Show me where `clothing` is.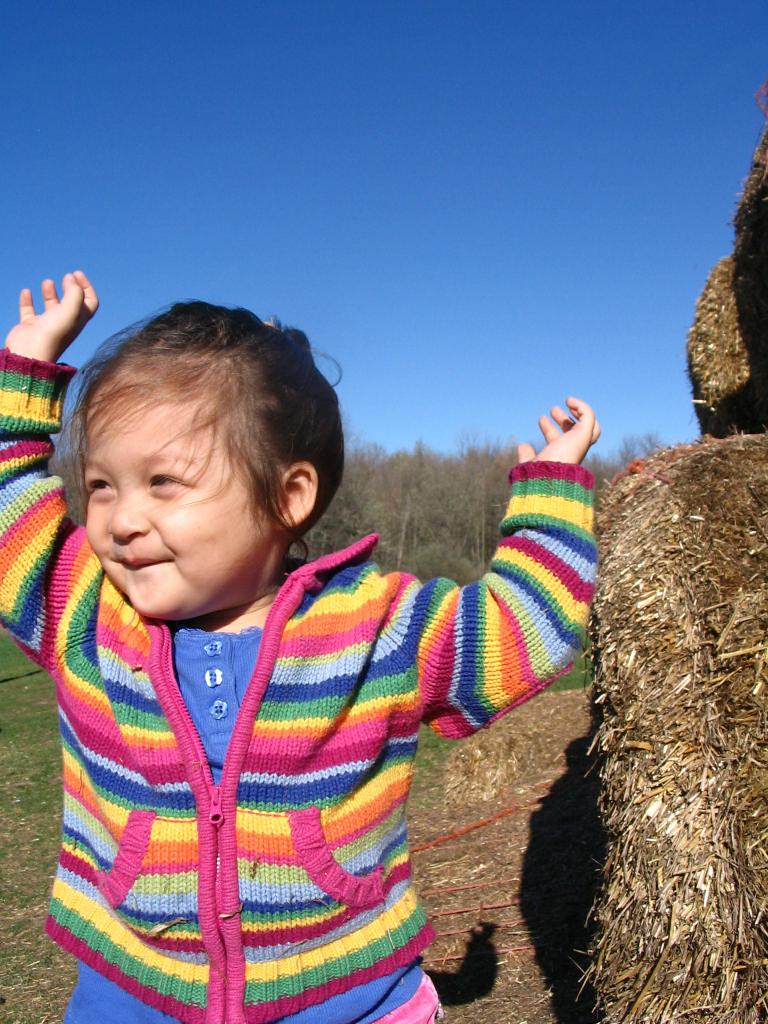
`clothing` is at region(0, 339, 595, 1023).
